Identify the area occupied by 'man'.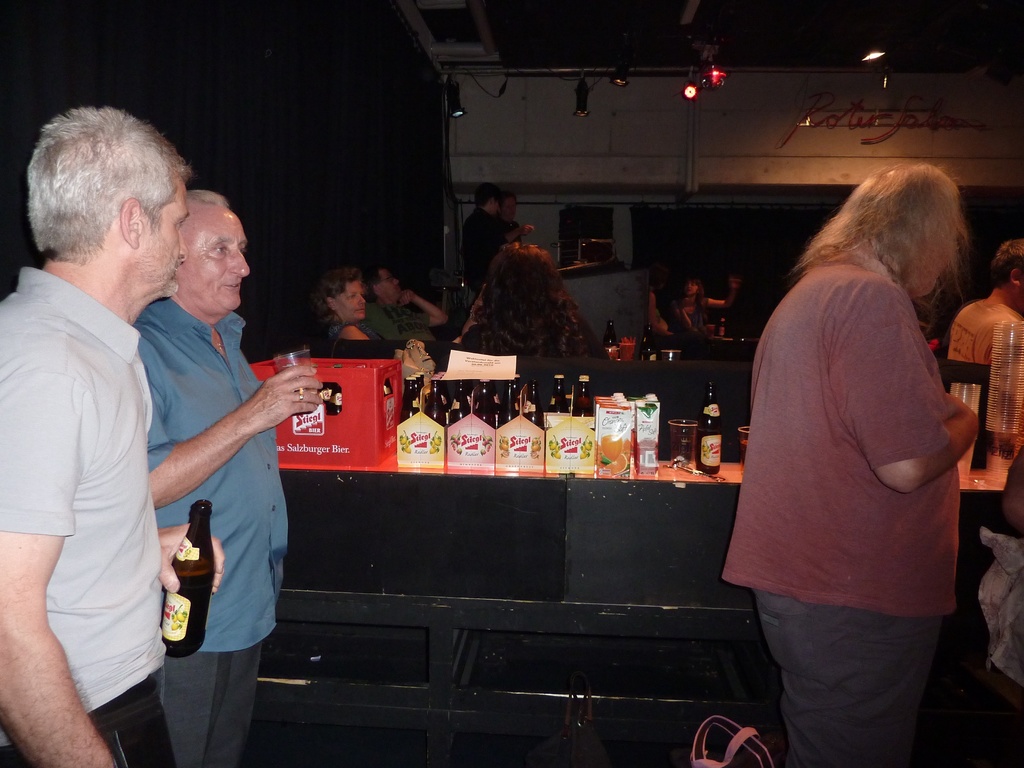
Area: (361,264,459,344).
